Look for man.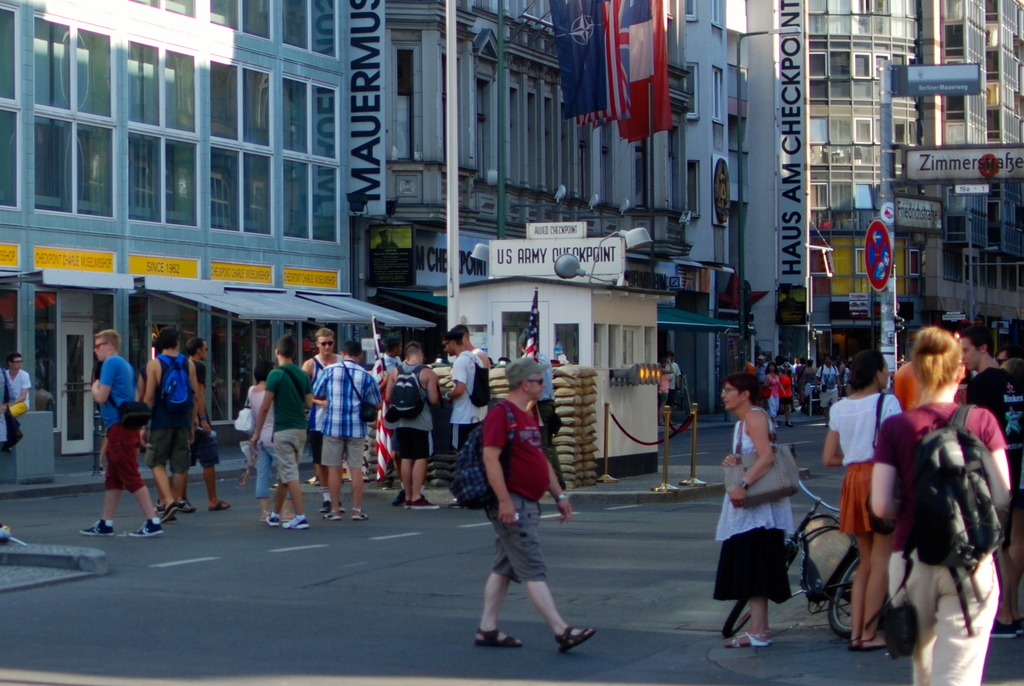
Found: bbox(454, 325, 490, 385).
